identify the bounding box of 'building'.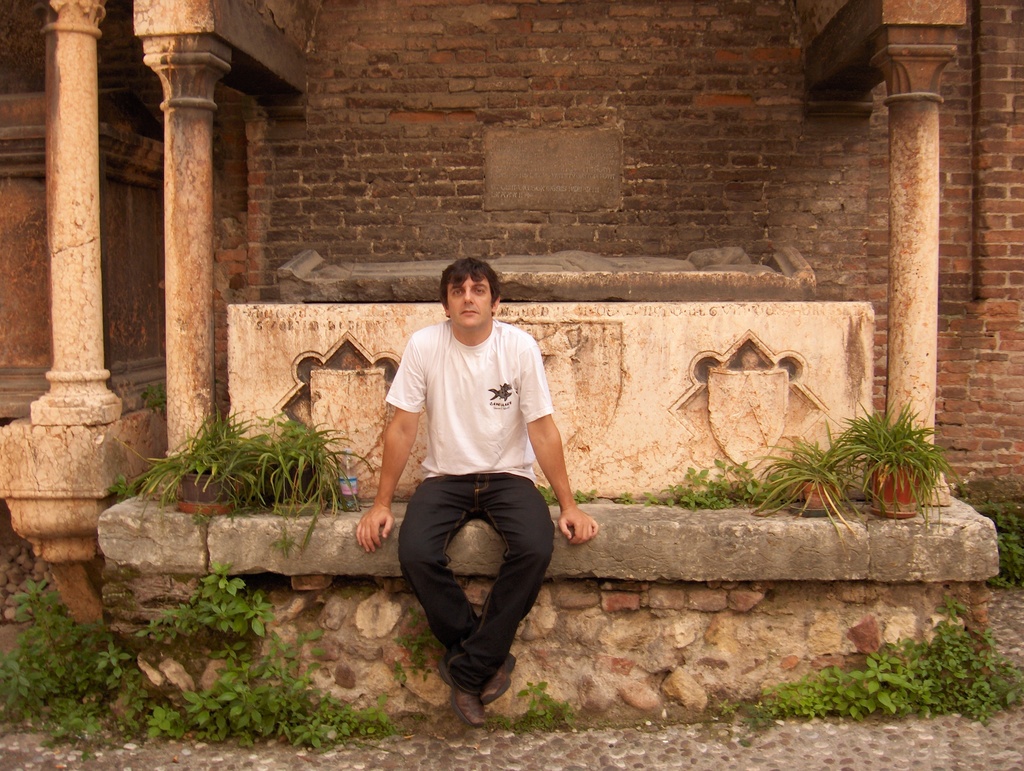
{"x1": 0, "y1": 0, "x2": 1023, "y2": 709}.
